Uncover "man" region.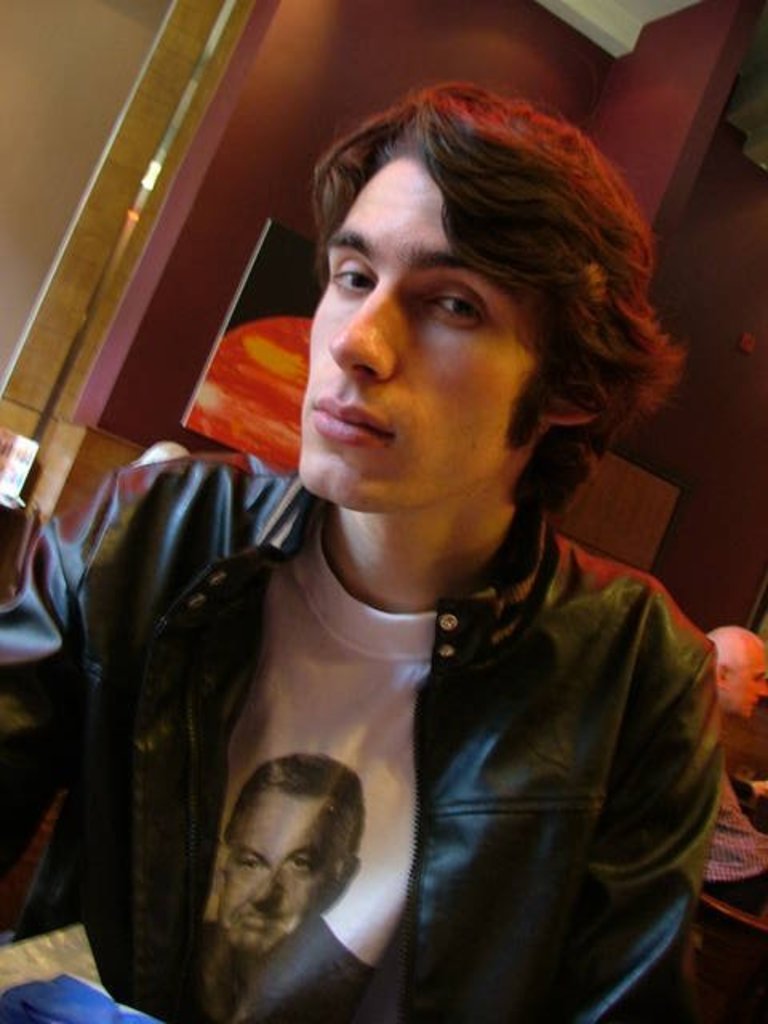
Uncovered: region(704, 630, 766, 918).
